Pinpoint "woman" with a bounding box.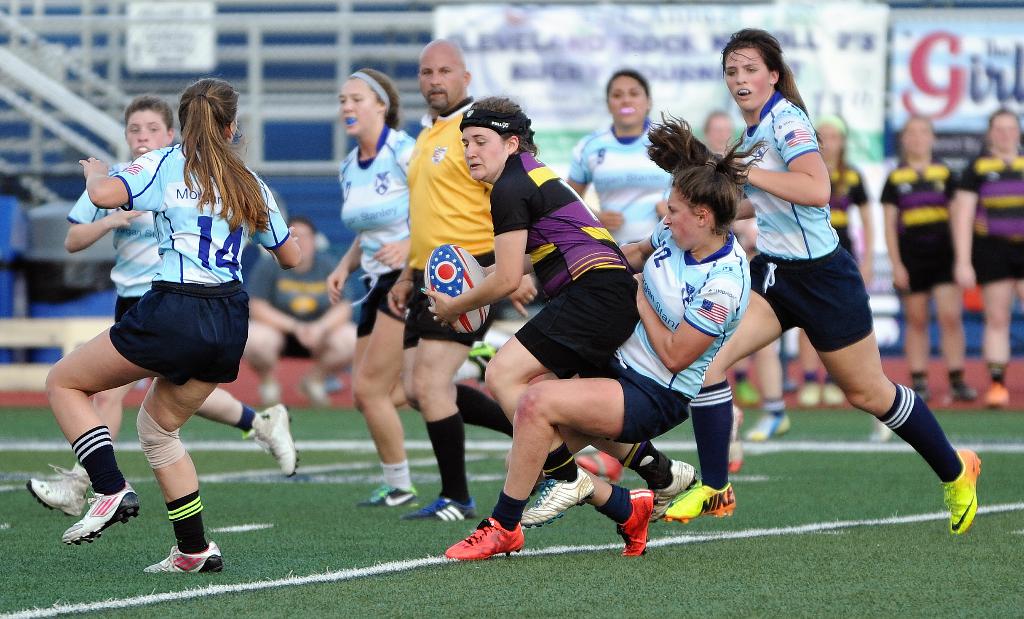
38:69:305:572.
